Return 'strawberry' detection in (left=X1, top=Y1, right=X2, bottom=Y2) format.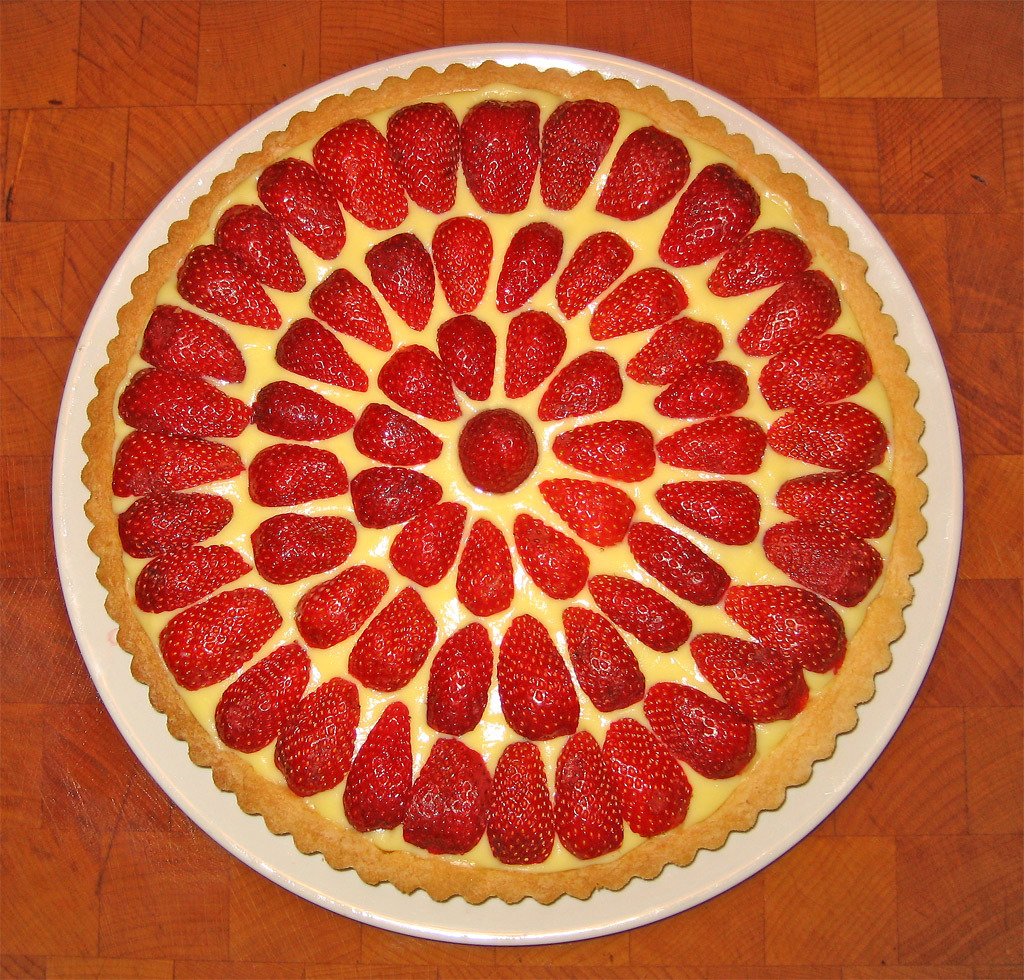
(left=271, top=680, right=361, bottom=801).
